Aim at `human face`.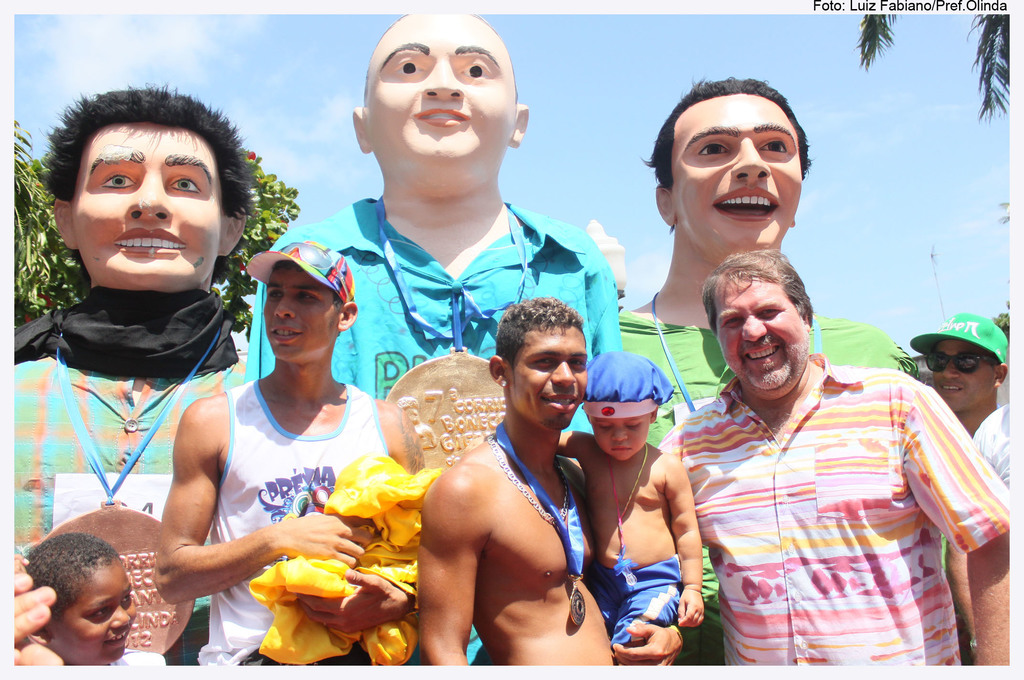
Aimed at [left=262, top=261, right=341, bottom=359].
